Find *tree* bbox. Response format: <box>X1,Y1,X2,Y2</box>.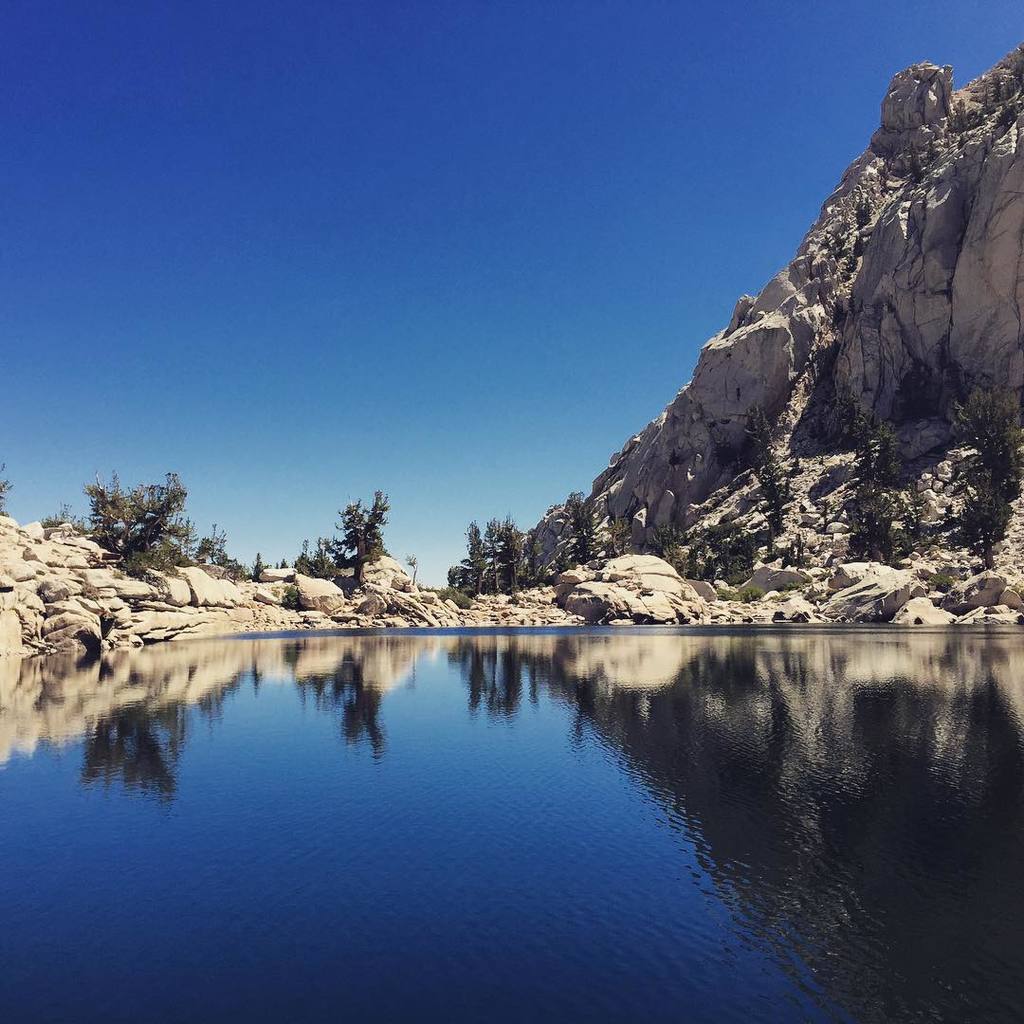
<box>547,501,565,517</box>.
